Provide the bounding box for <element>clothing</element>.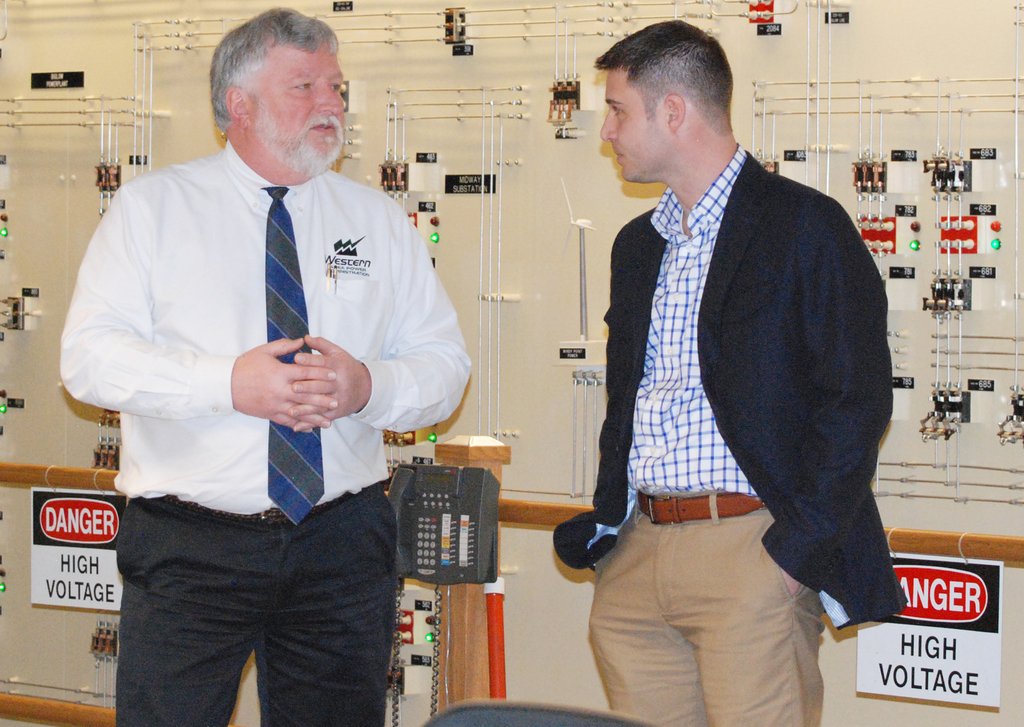
114 480 388 726.
